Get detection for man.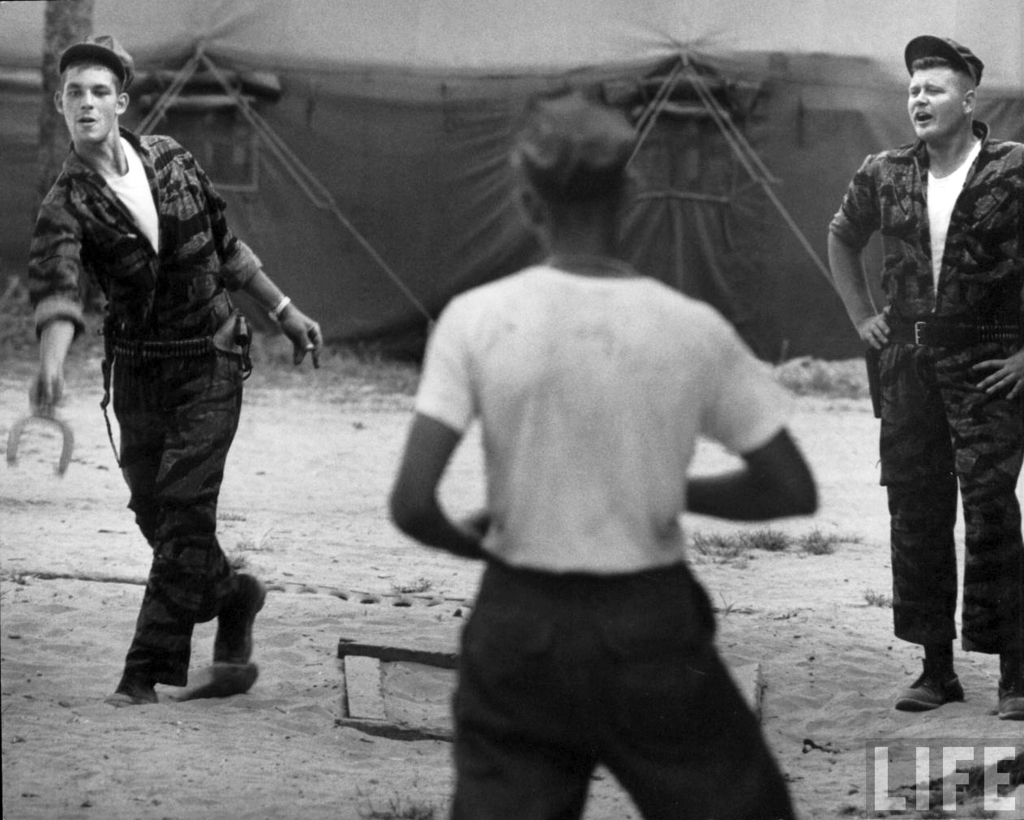
Detection: 24 25 328 706.
